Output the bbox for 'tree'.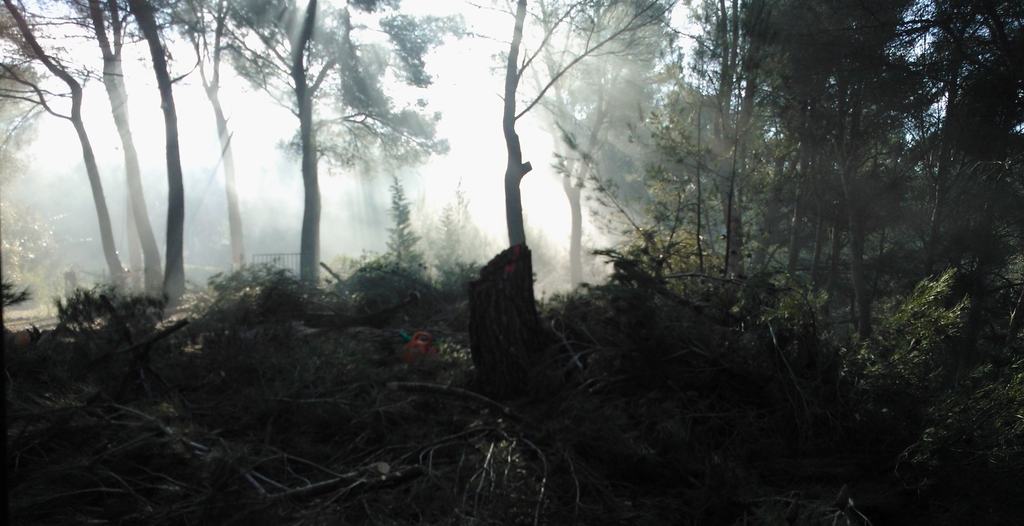
select_region(187, 0, 463, 301).
